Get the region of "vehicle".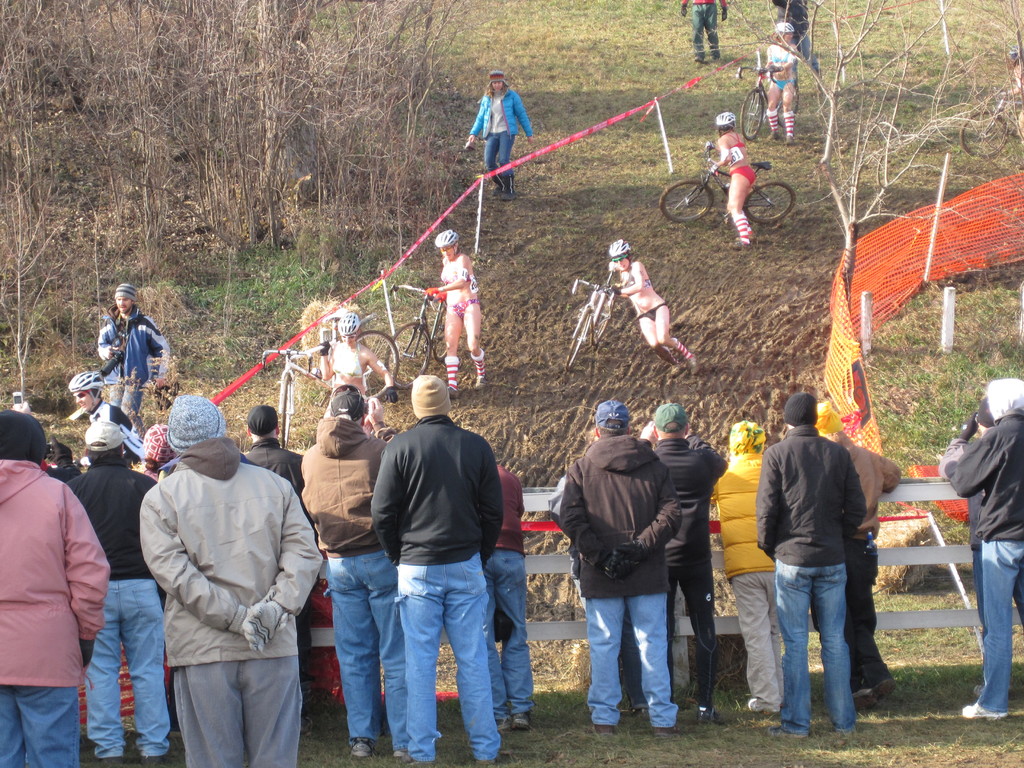
rect(657, 141, 797, 226).
